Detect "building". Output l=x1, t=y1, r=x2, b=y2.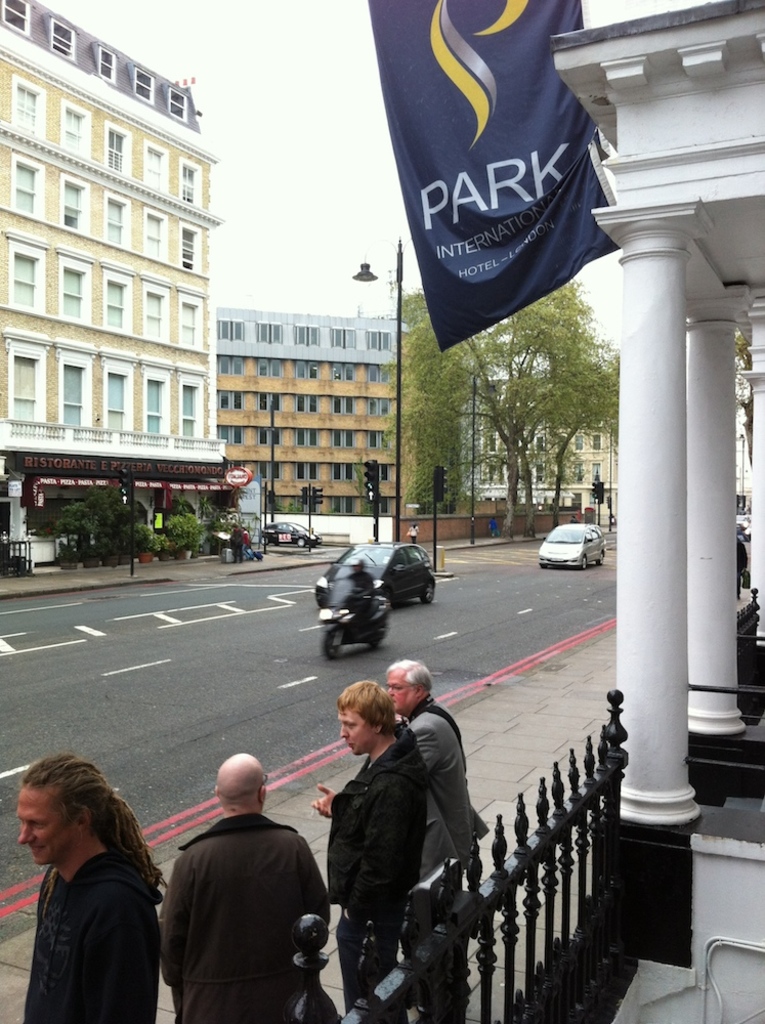
l=469, t=315, r=609, b=515.
